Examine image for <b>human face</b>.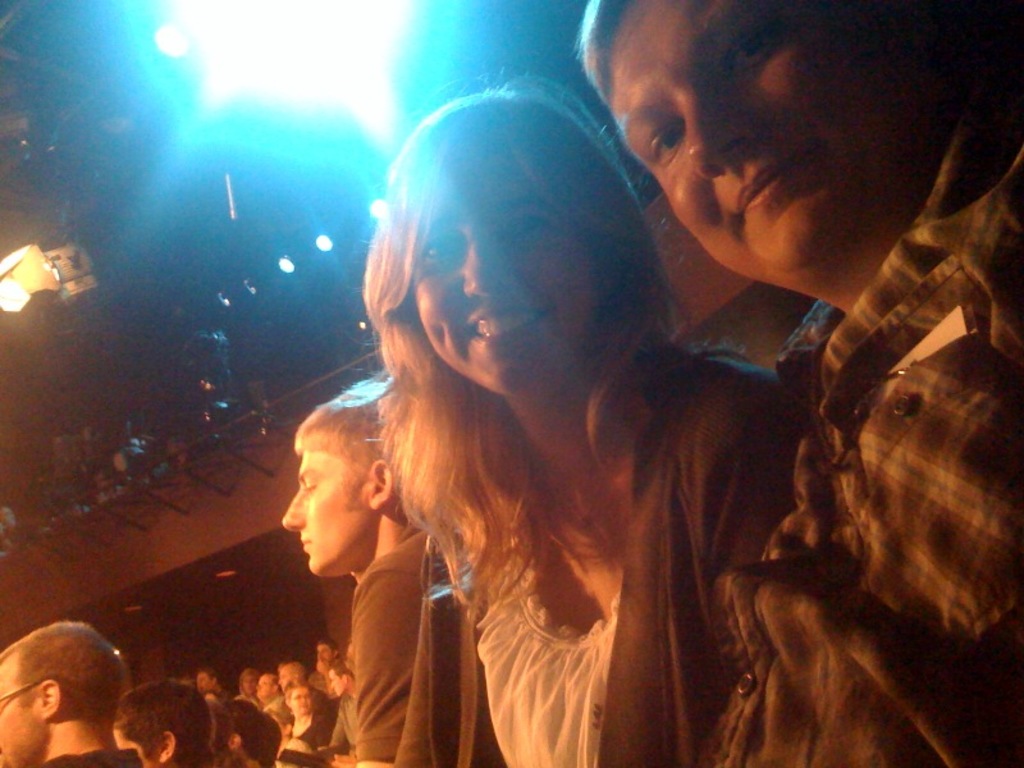
Examination result: bbox=[329, 669, 347, 699].
